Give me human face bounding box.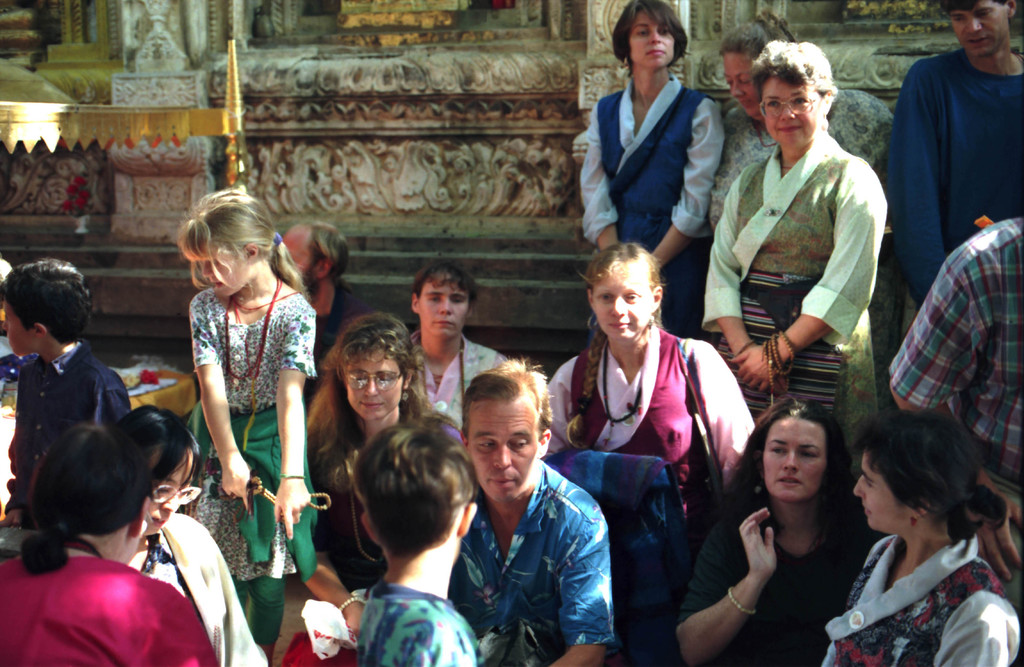
left=150, top=449, right=196, bottom=534.
